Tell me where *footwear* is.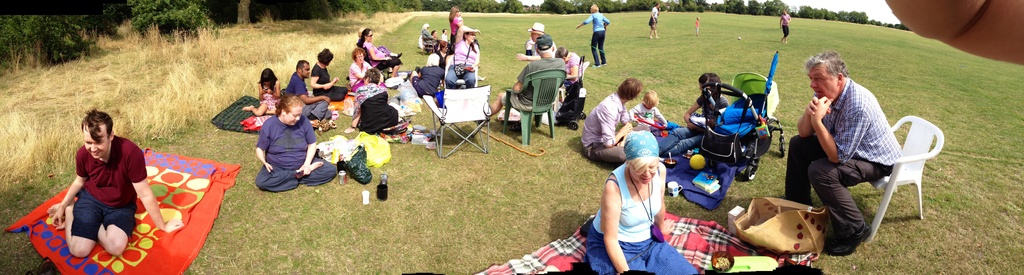
*footwear* is at rect(832, 223, 873, 256).
